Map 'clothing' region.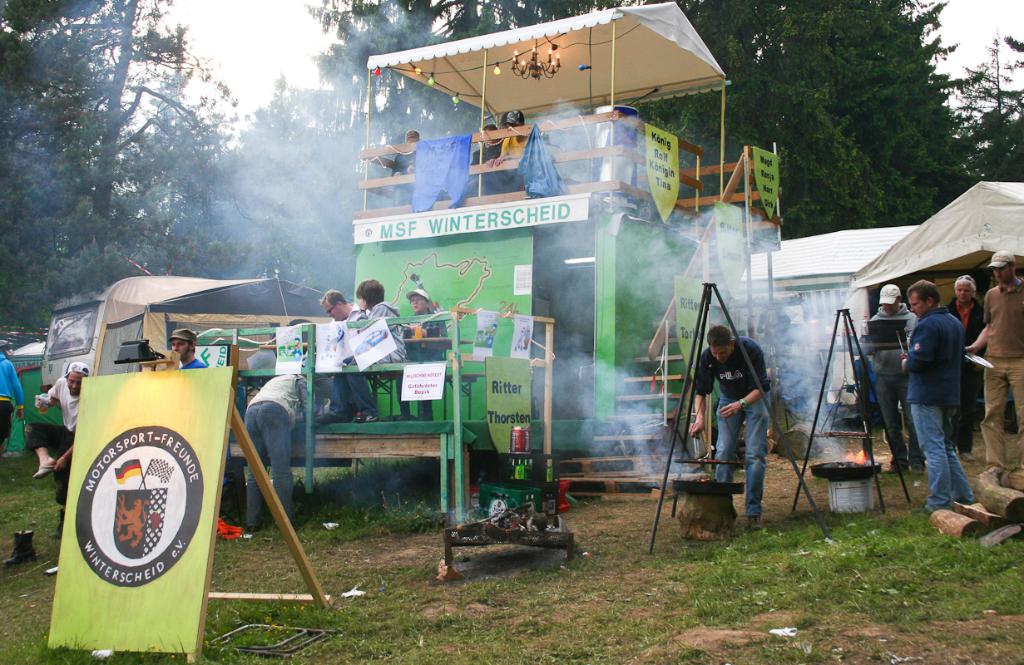
Mapped to region(23, 372, 81, 421).
